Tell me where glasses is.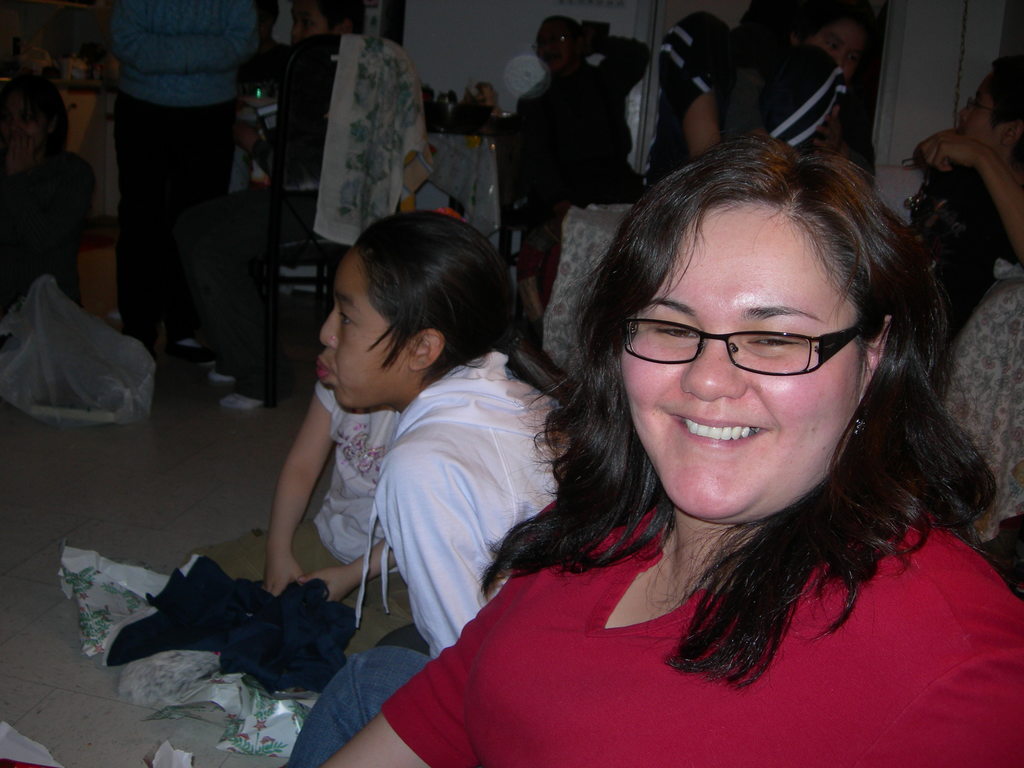
glasses is at pyautogui.locateOnScreen(619, 303, 879, 383).
